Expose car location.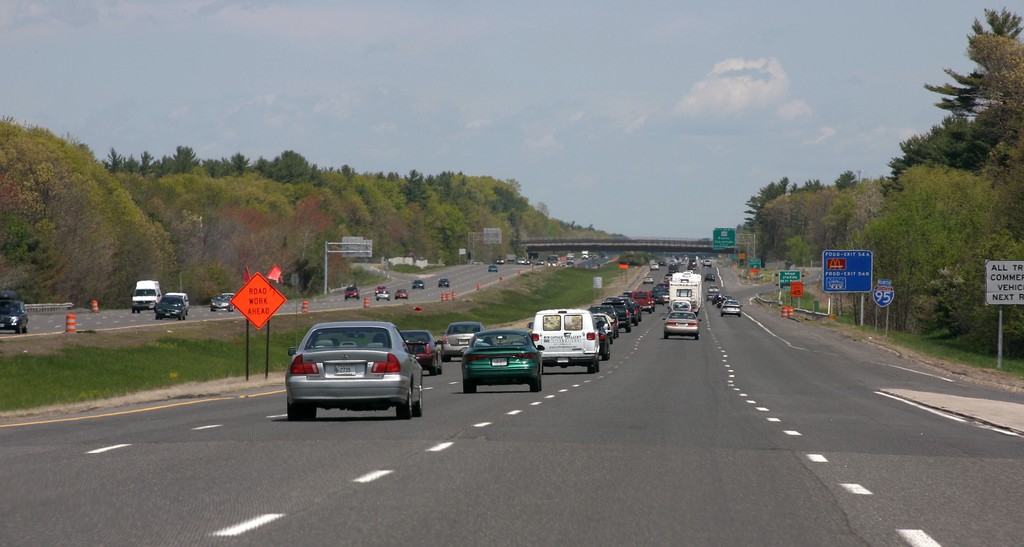
Exposed at [163, 295, 190, 313].
